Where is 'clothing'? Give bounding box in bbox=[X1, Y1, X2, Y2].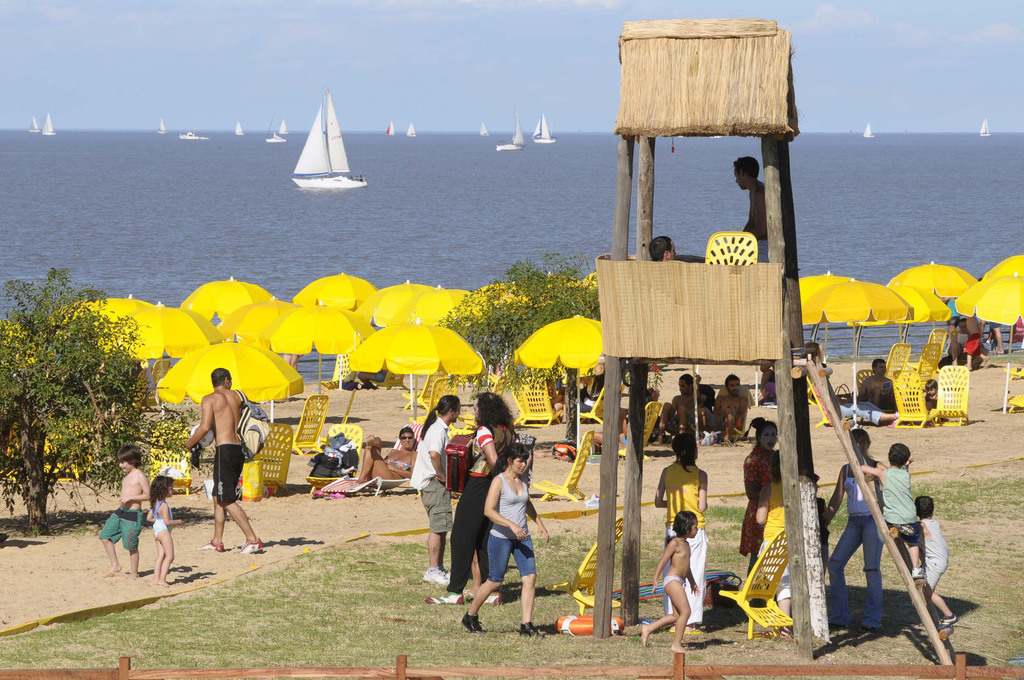
bbox=[472, 453, 542, 616].
